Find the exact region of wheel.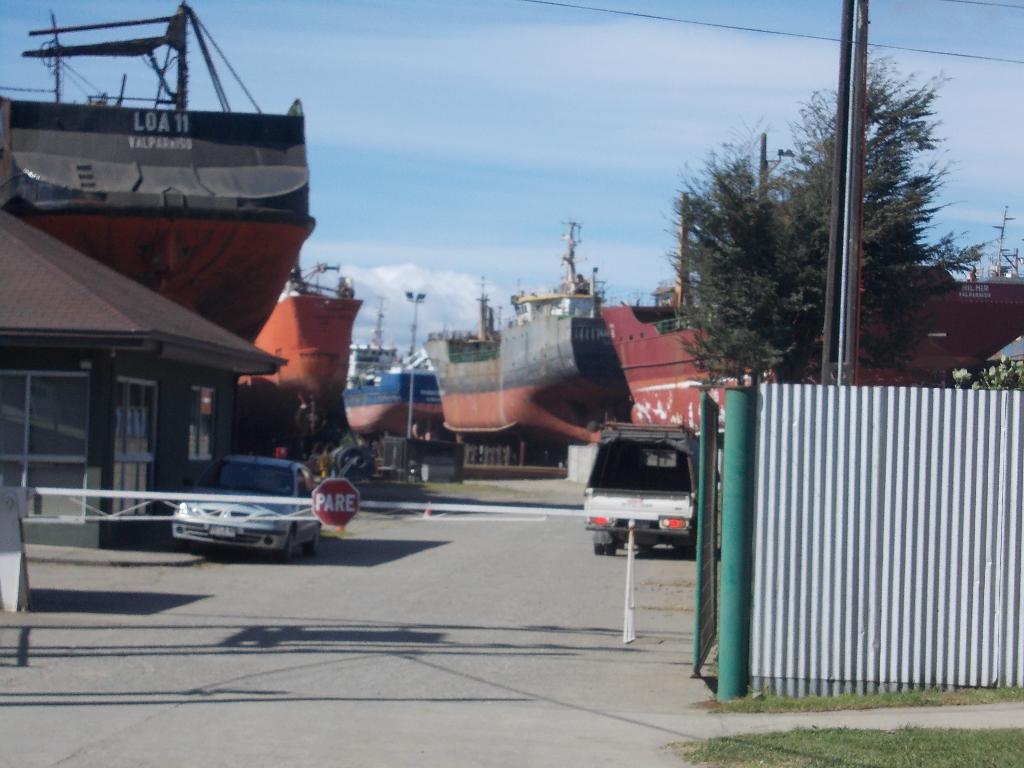
Exact region: <region>275, 539, 289, 561</region>.
